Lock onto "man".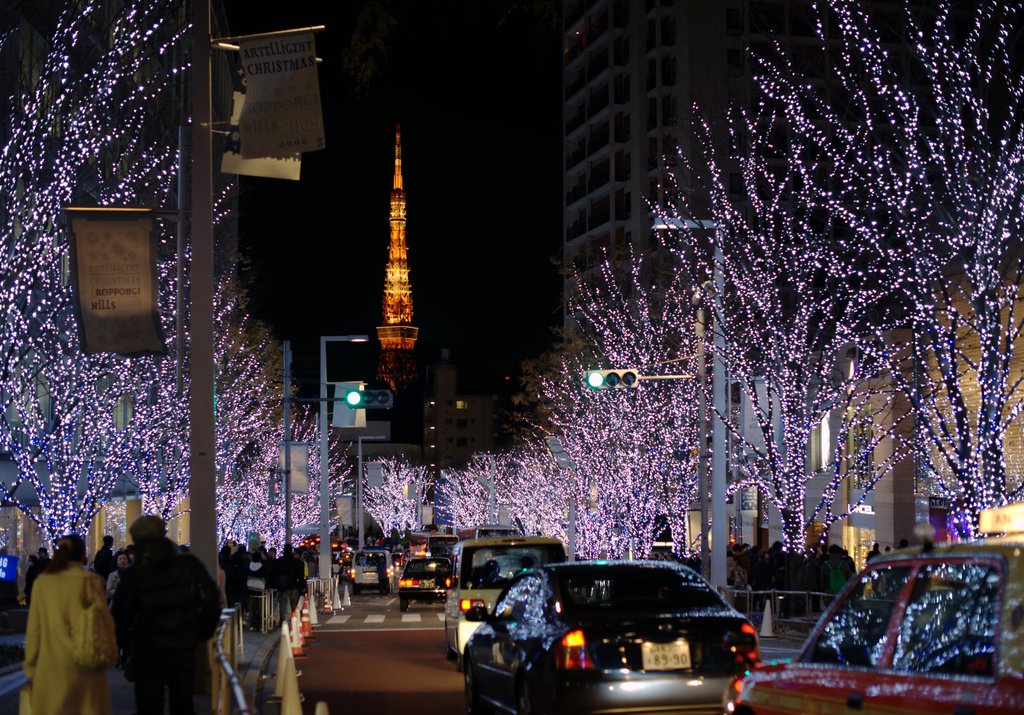
Locked: left=94, top=534, right=114, bottom=574.
